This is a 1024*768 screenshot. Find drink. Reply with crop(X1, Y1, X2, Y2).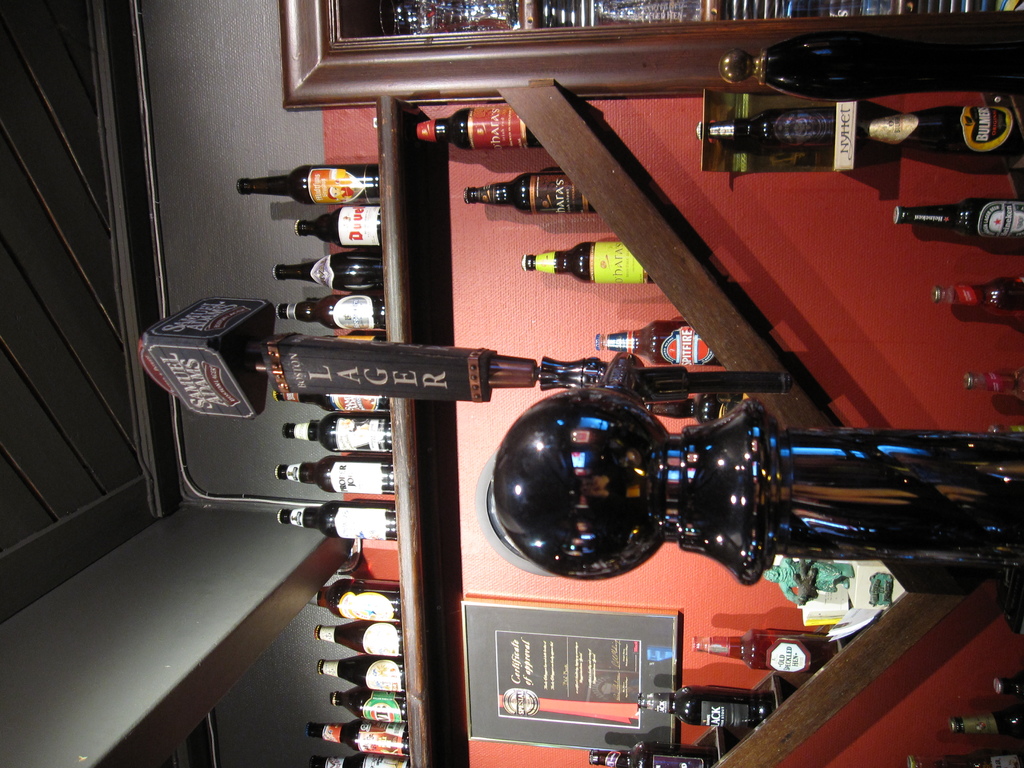
crop(271, 392, 387, 410).
